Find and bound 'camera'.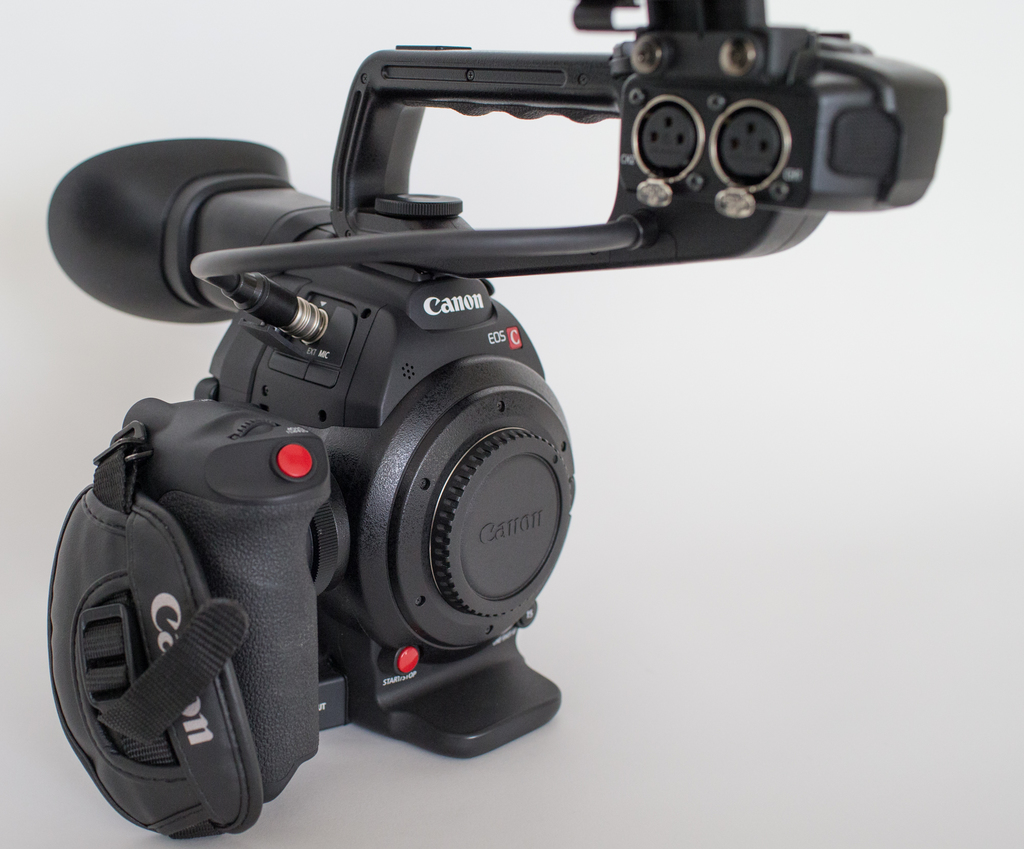
Bound: pyautogui.locateOnScreen(46, 3, 950, 844).
